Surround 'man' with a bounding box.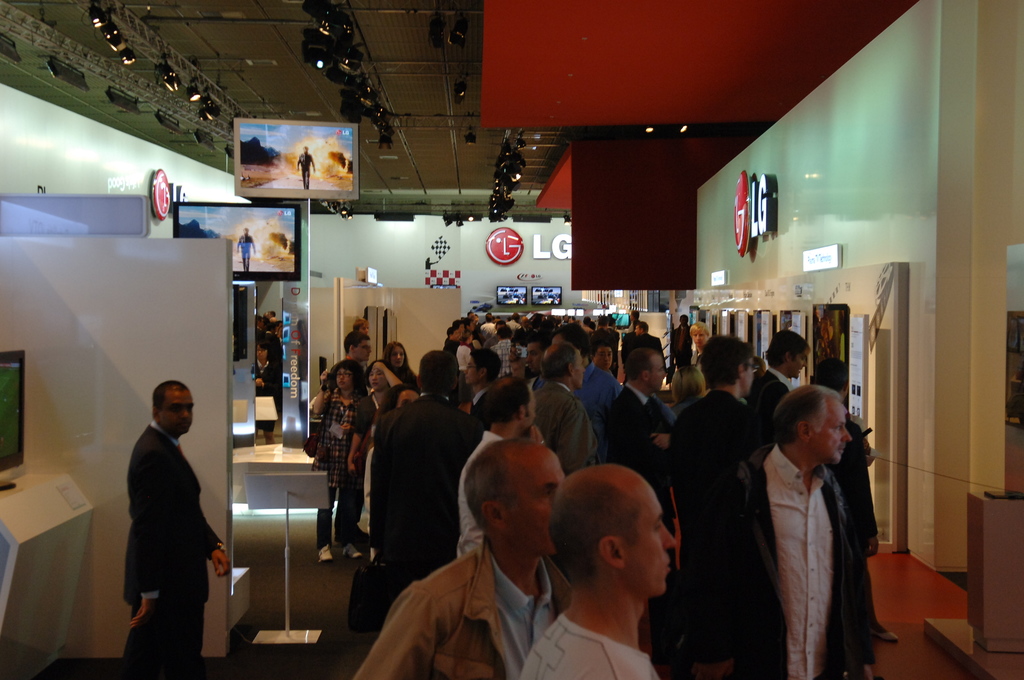
<bbox>294, 145, 314, 190</bbox>.
